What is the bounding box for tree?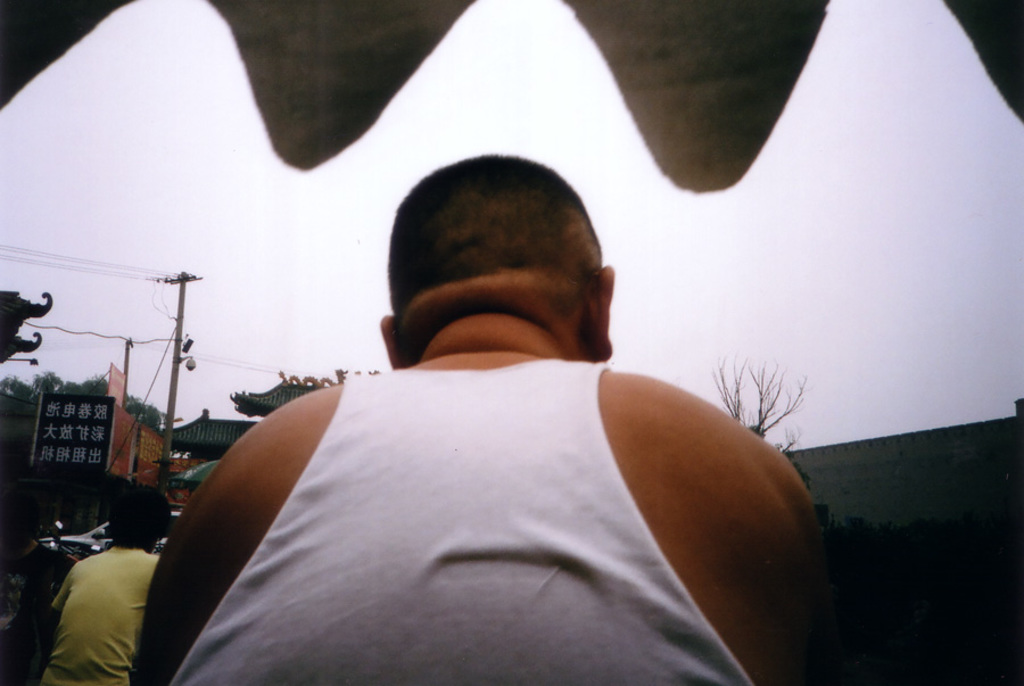
detection(3, 373, 165, 425).
